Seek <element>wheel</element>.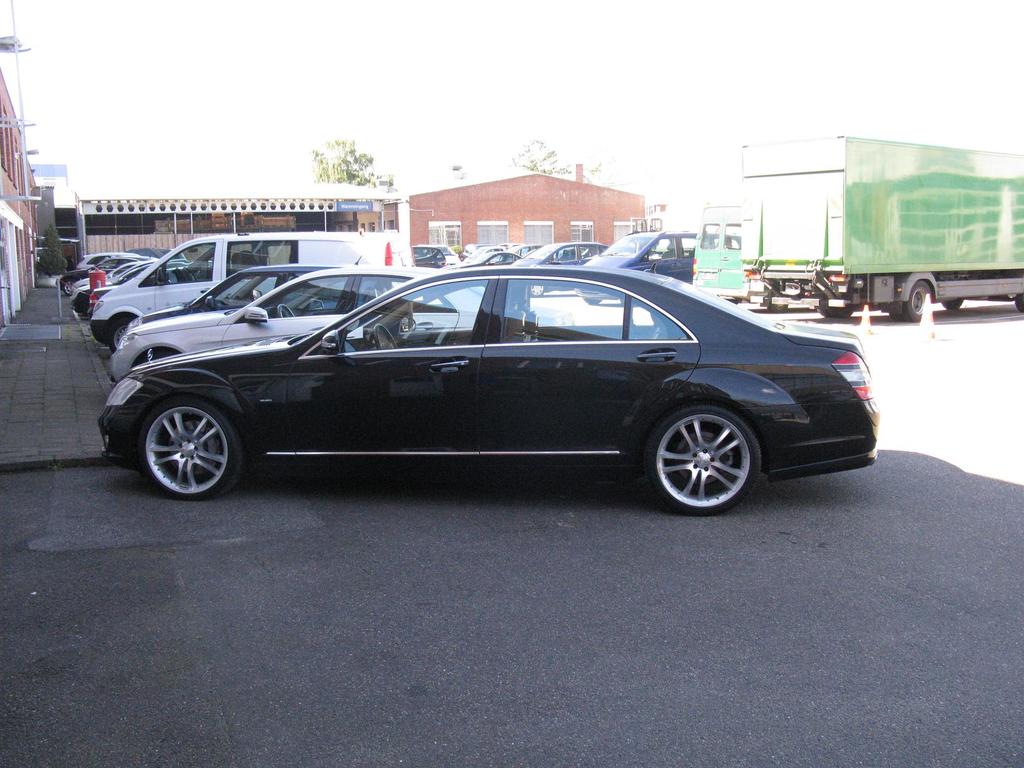
BBox(108, 311, 135, 353).
